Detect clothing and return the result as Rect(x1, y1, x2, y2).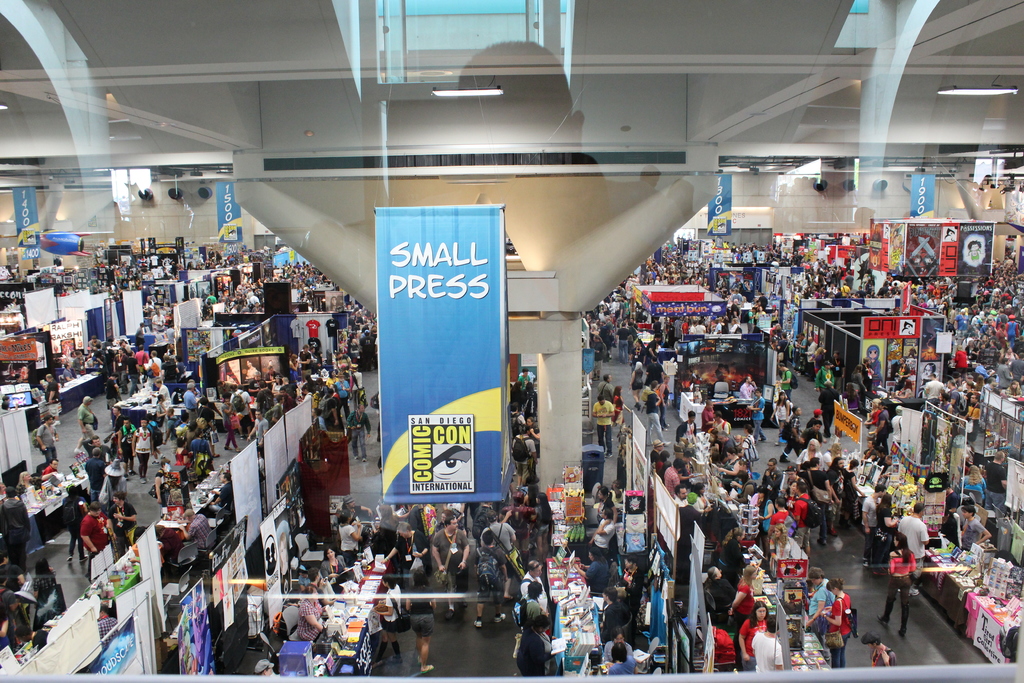
Rect(966, 402, 982, 441).
